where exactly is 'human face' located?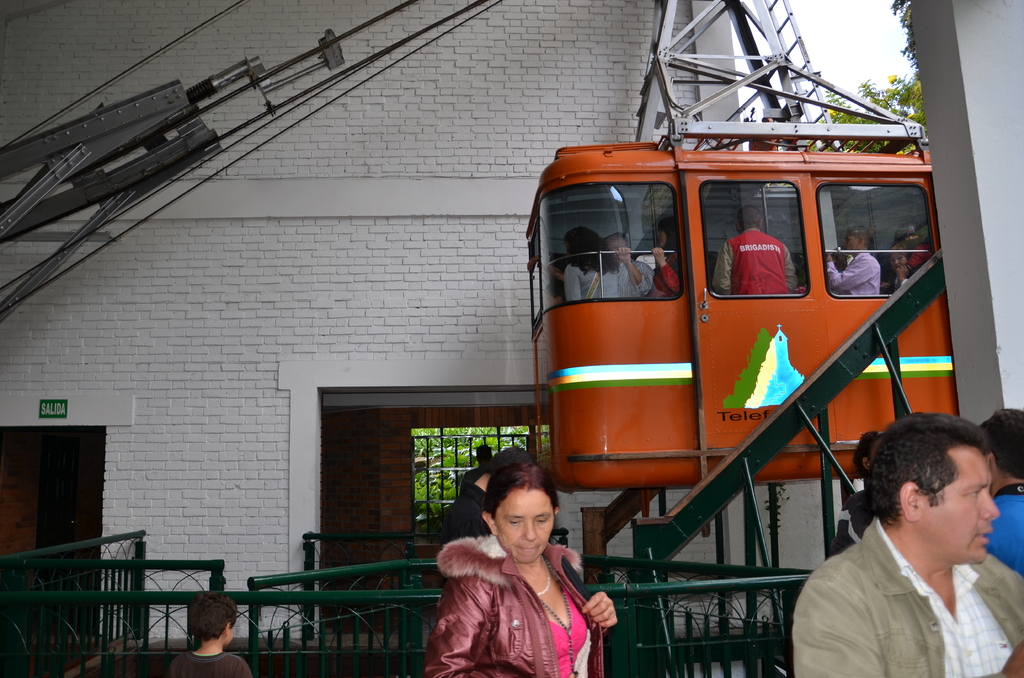
Its bounding box is box(892, 256, 906, 270).
